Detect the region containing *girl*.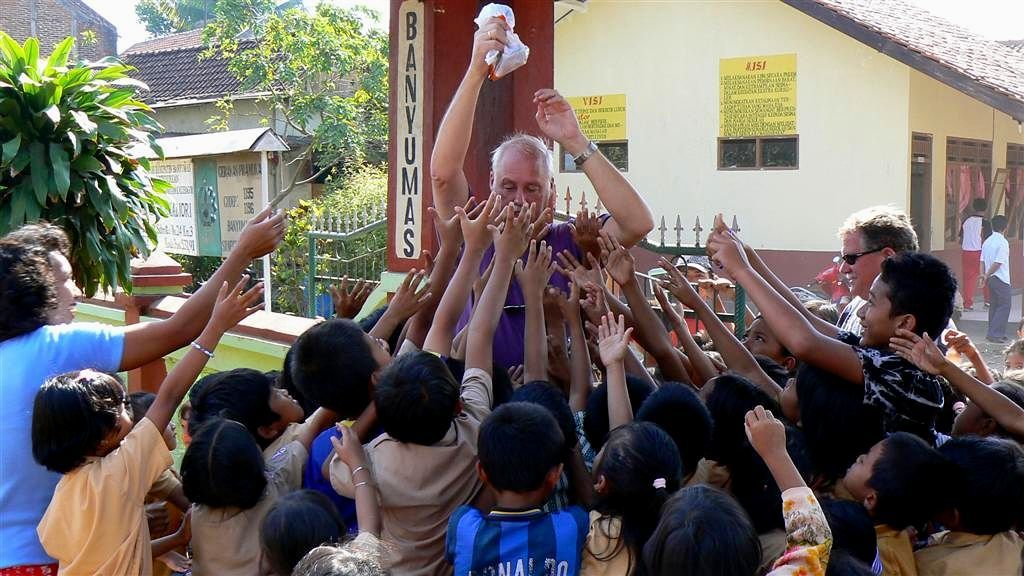
x1=567, y1=417, x2=685, y2=575.
